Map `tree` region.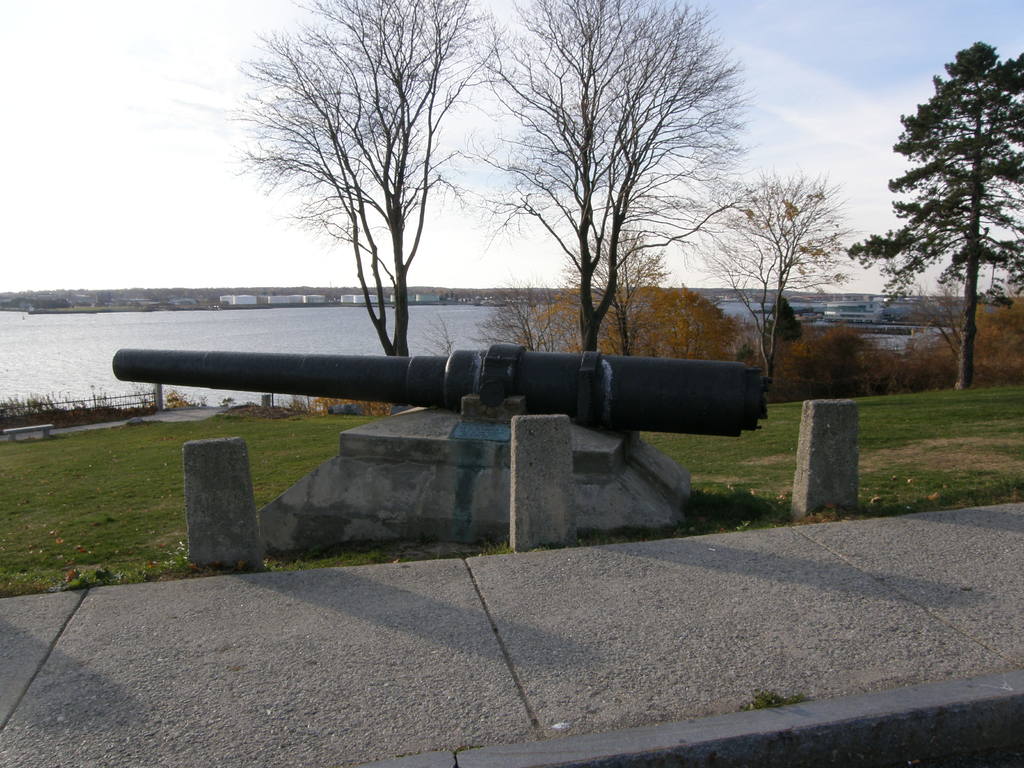
Mapped to [689, 163, 858, 378].
